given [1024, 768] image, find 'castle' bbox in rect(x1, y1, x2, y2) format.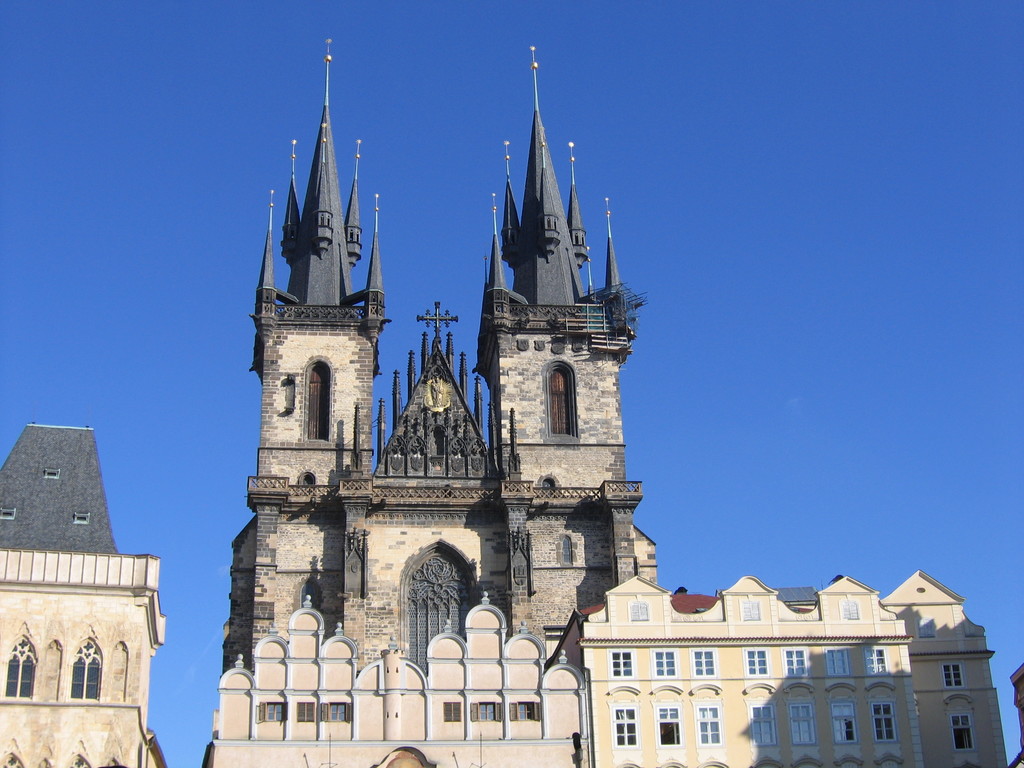
rect(0, 49, 1007, 767).
